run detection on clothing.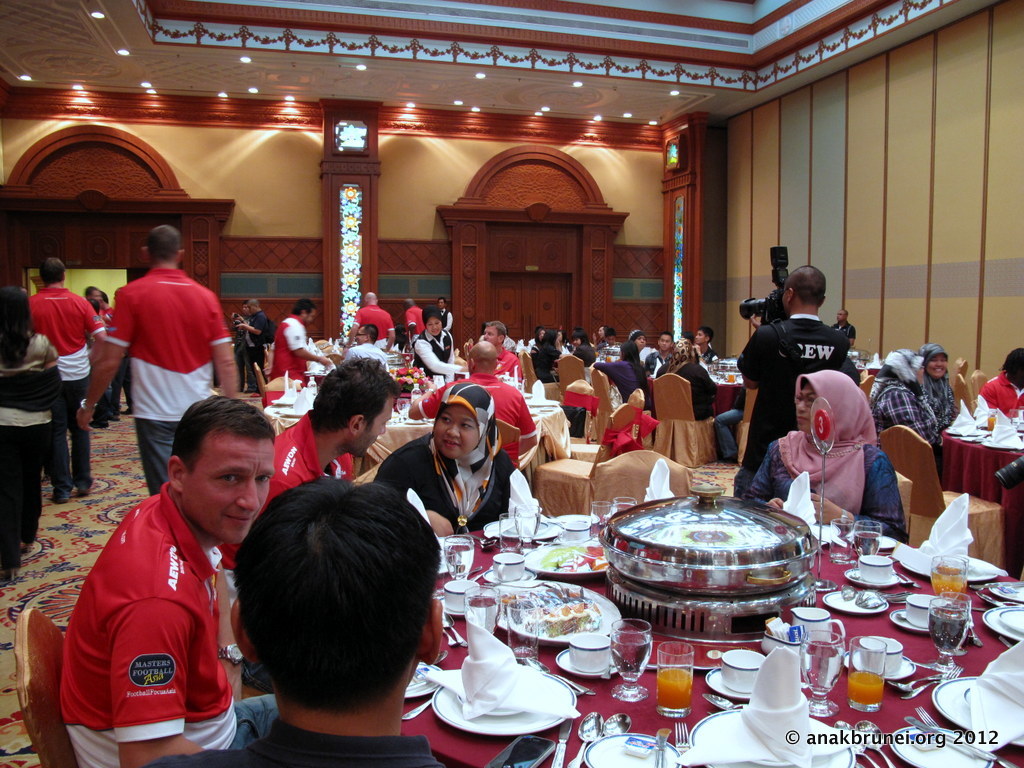
Result: (647, 350, 674, 369).
